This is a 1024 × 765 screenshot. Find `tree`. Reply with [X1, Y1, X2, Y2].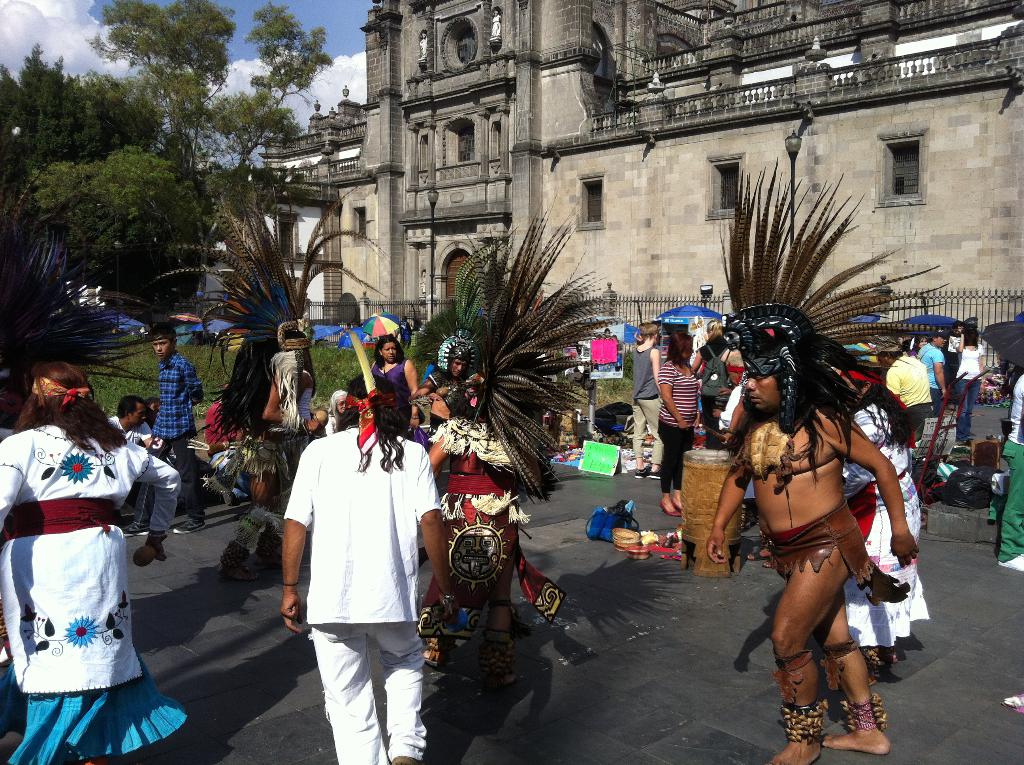
[0, 42, 158, 161].
